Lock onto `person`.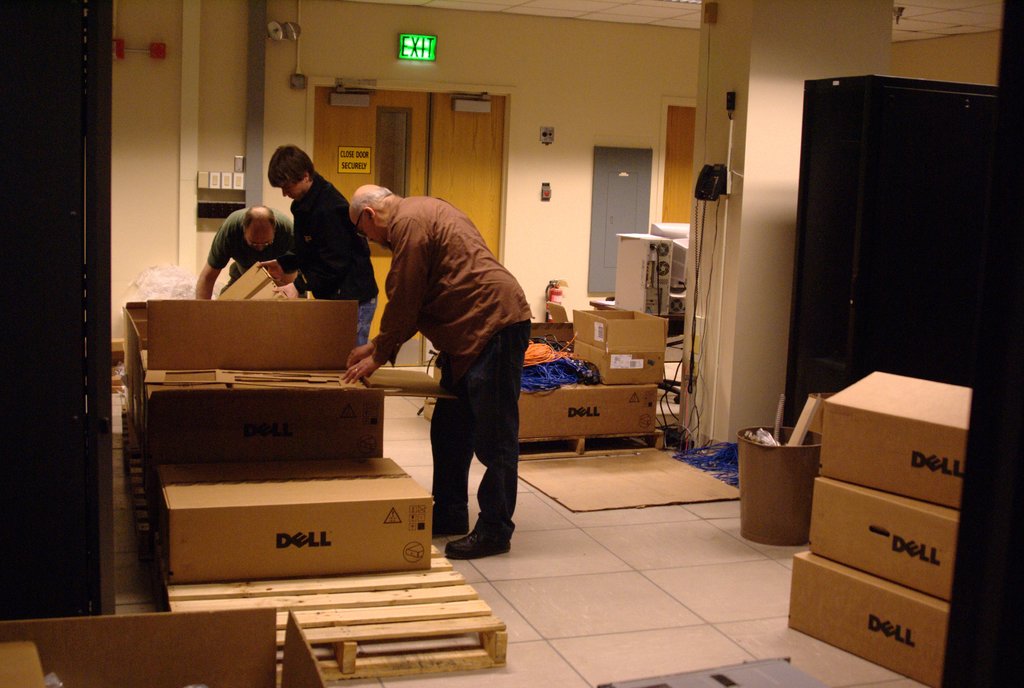
Locked: BBox(271, 148, 381, 376).
